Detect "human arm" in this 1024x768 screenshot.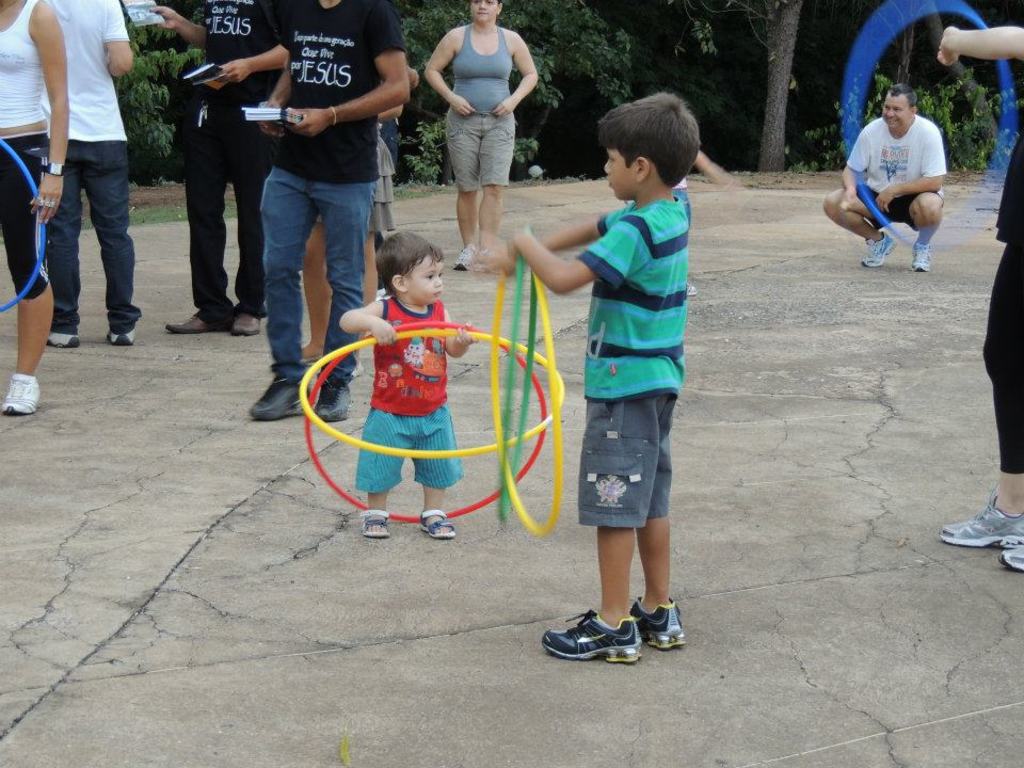
Detection: select_region(377, 105, 401, 123).
